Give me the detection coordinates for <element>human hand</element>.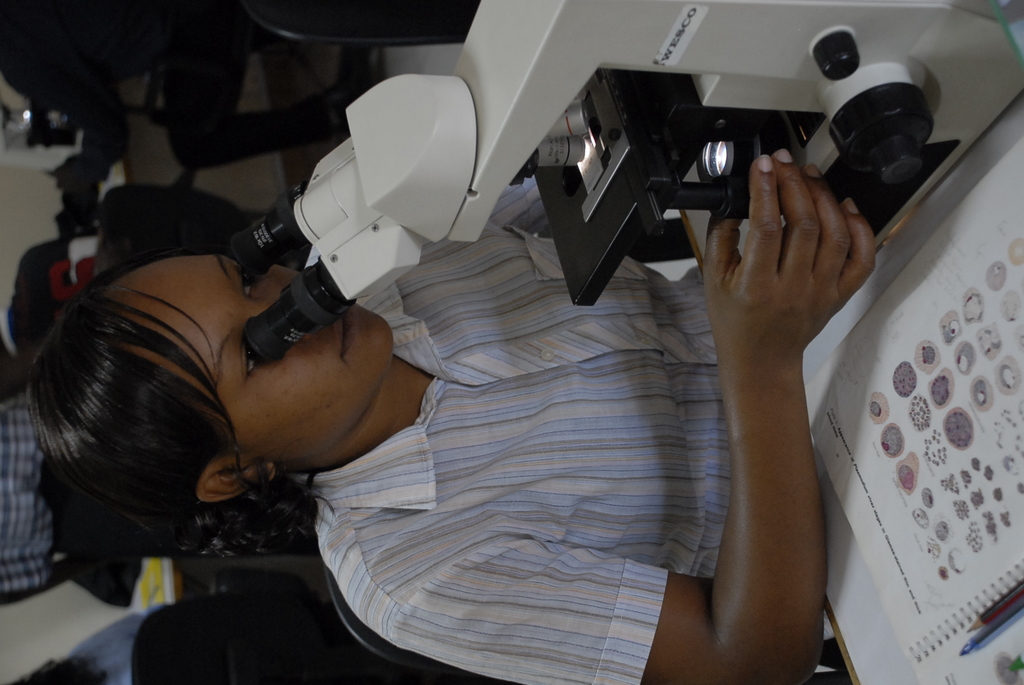
select_region(701, 150, 873, 368).
